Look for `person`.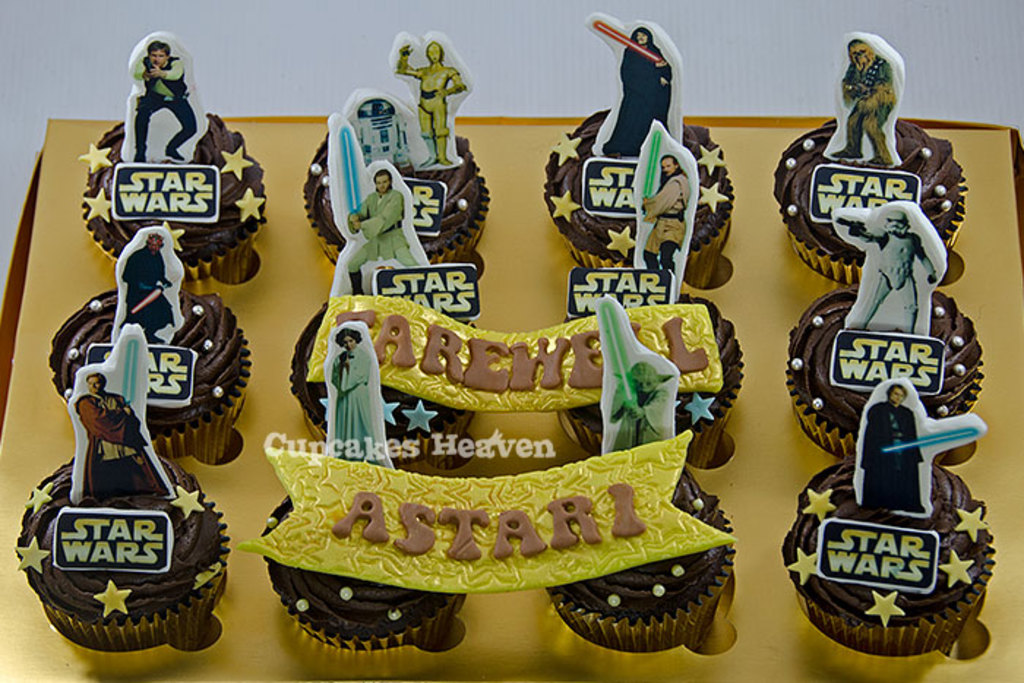
Found: [124,37,200,168].
